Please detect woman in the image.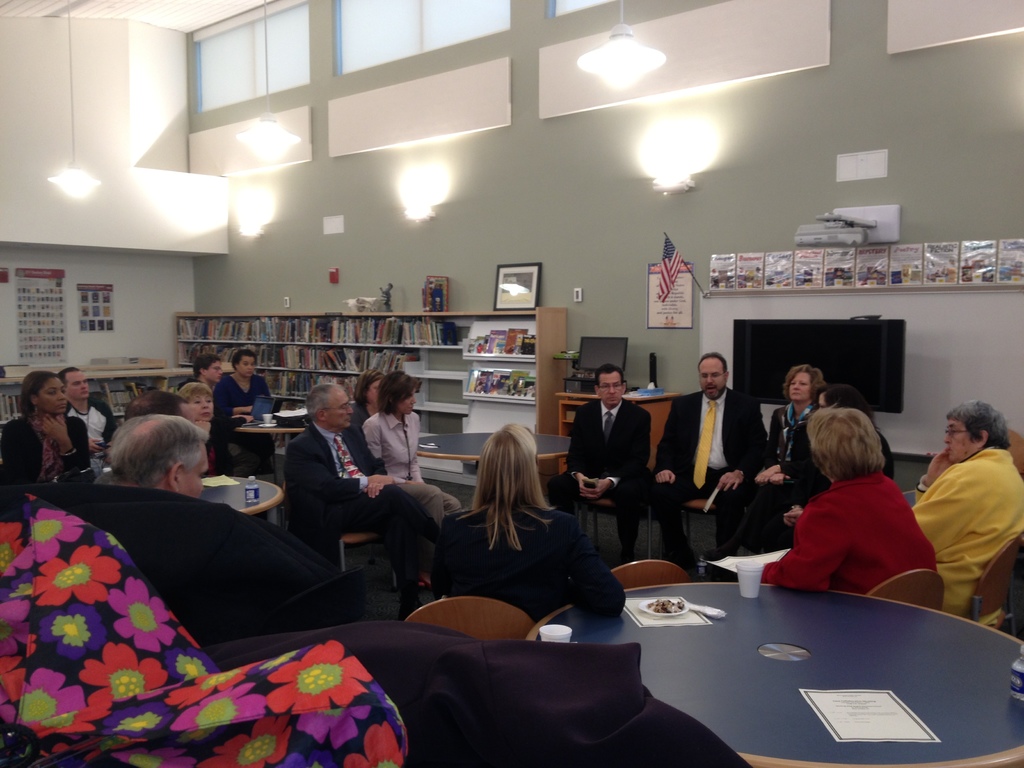
(x1=351, y1=369, x2=382, y2=428).
